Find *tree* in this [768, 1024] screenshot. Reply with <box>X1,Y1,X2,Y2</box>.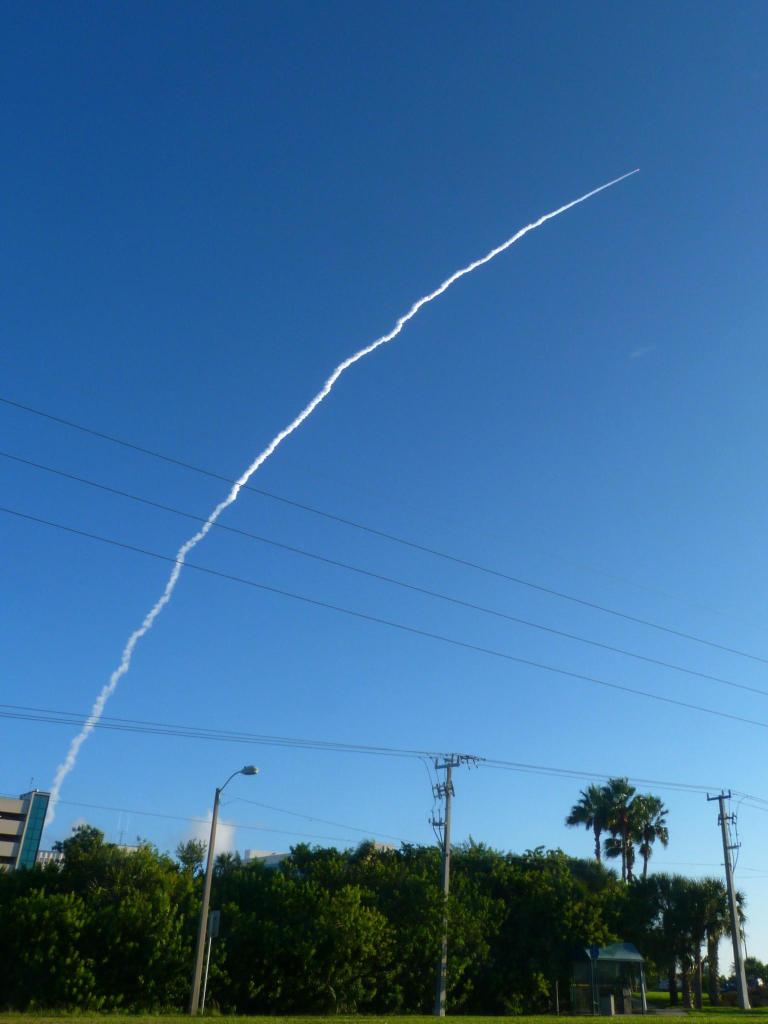
<box>26,818,185,1004</box>.
